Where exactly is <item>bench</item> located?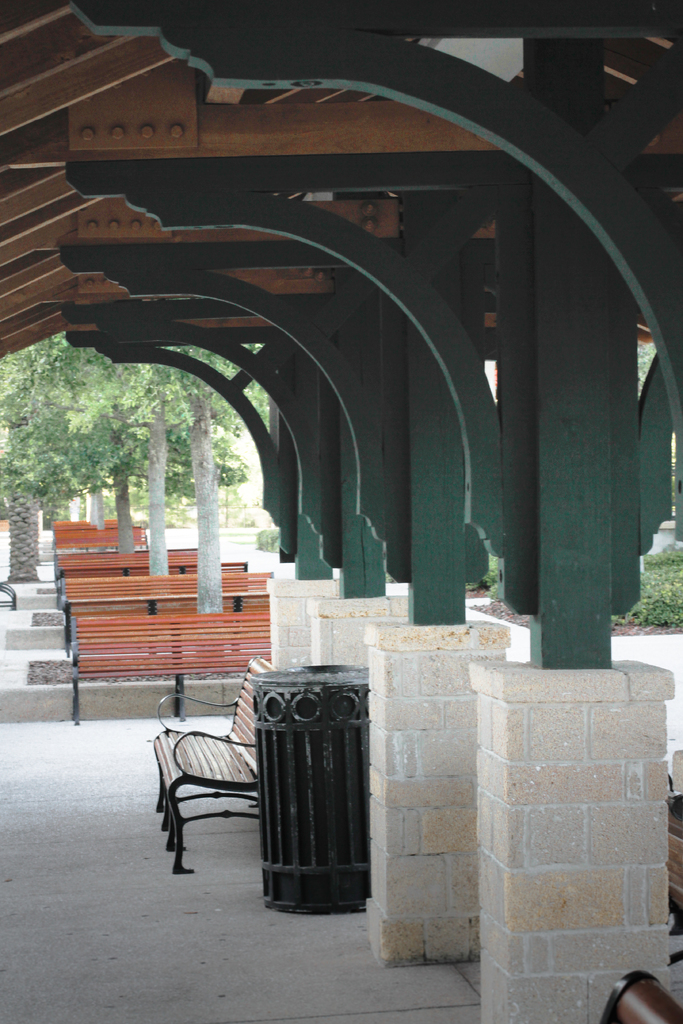
Its bounding box is box(58, 568, 275, 609).
